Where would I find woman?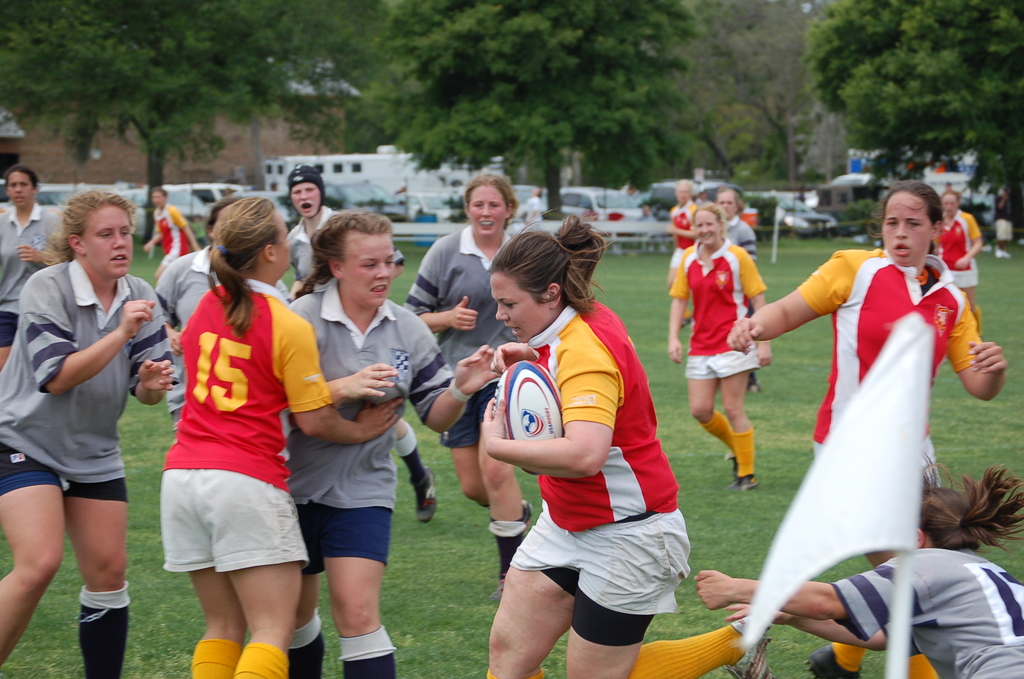
At box=[279, 161, 440, 520].
